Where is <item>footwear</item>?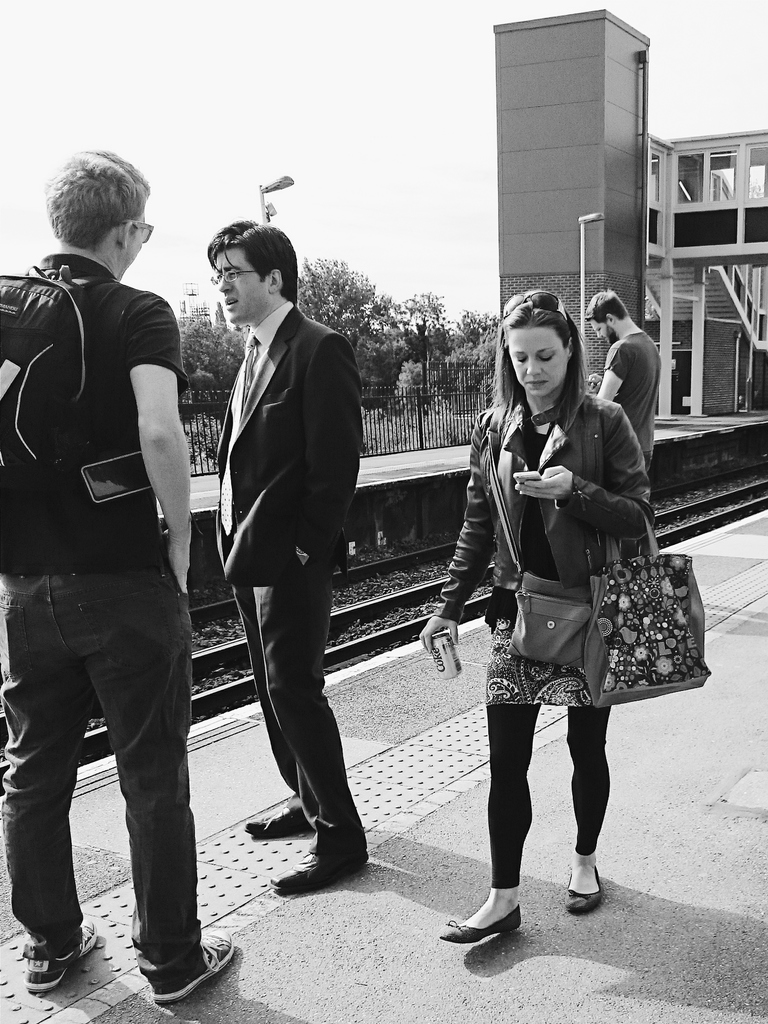
(x1=240, y1=800, x2=306, y2=838).
